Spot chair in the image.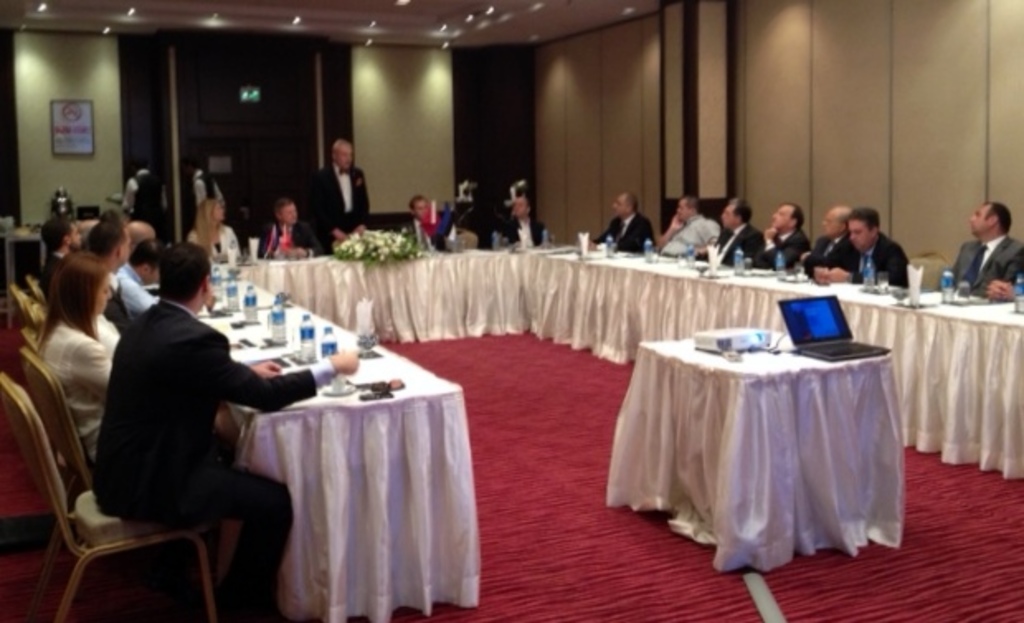
chair found at x1=18 y1=344 x2=112 y2=580.
